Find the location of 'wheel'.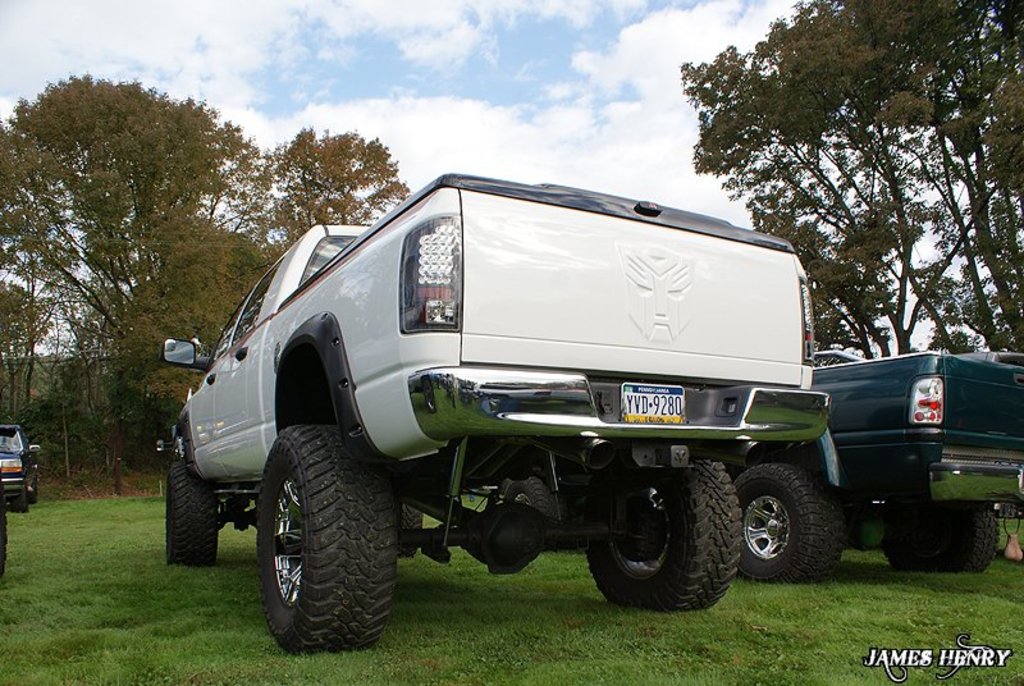
Location: BBox(575, 463, 740, 617).
